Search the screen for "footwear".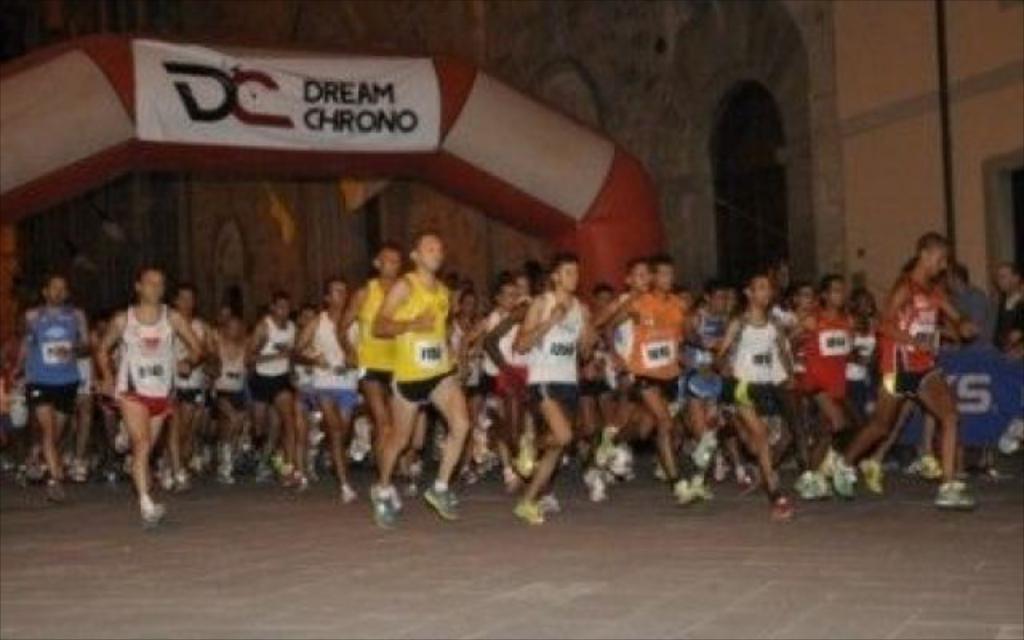
Found at BBox(162, 470, 178, 493).
